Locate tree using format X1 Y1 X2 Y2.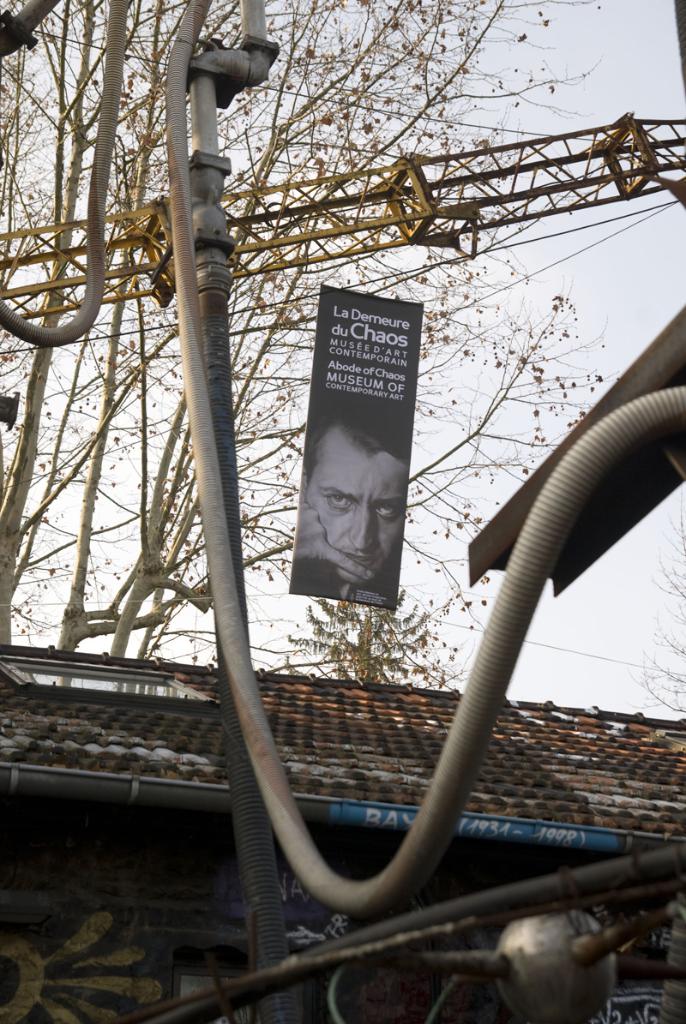
0 0 621 662.
